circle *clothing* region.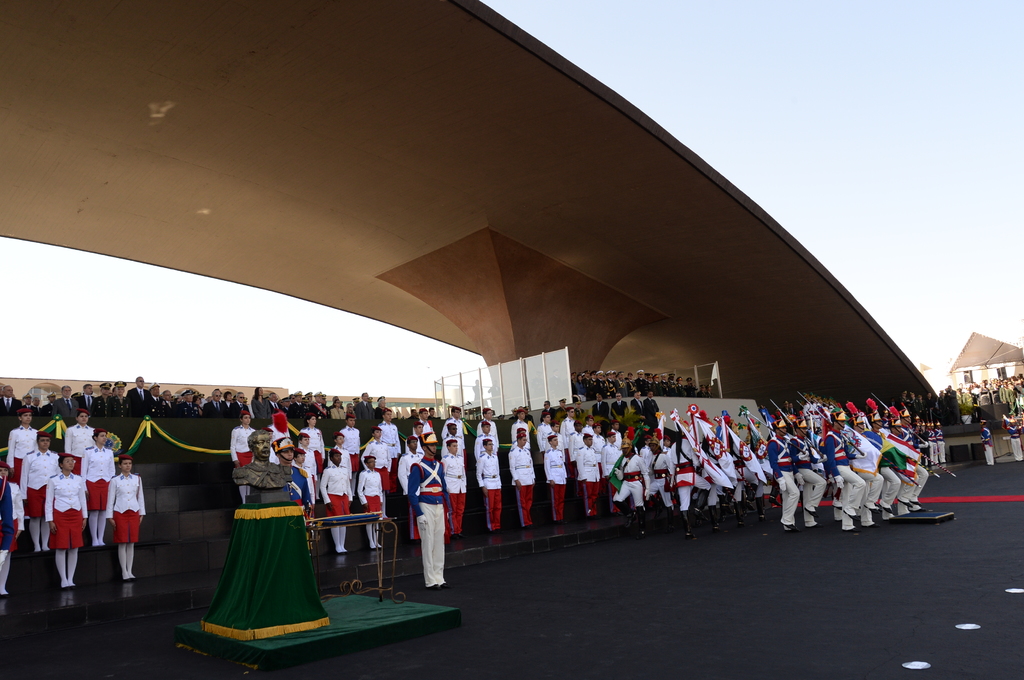
Region: pyautogui.locateOnScreen(318, 459, 356, 517).
